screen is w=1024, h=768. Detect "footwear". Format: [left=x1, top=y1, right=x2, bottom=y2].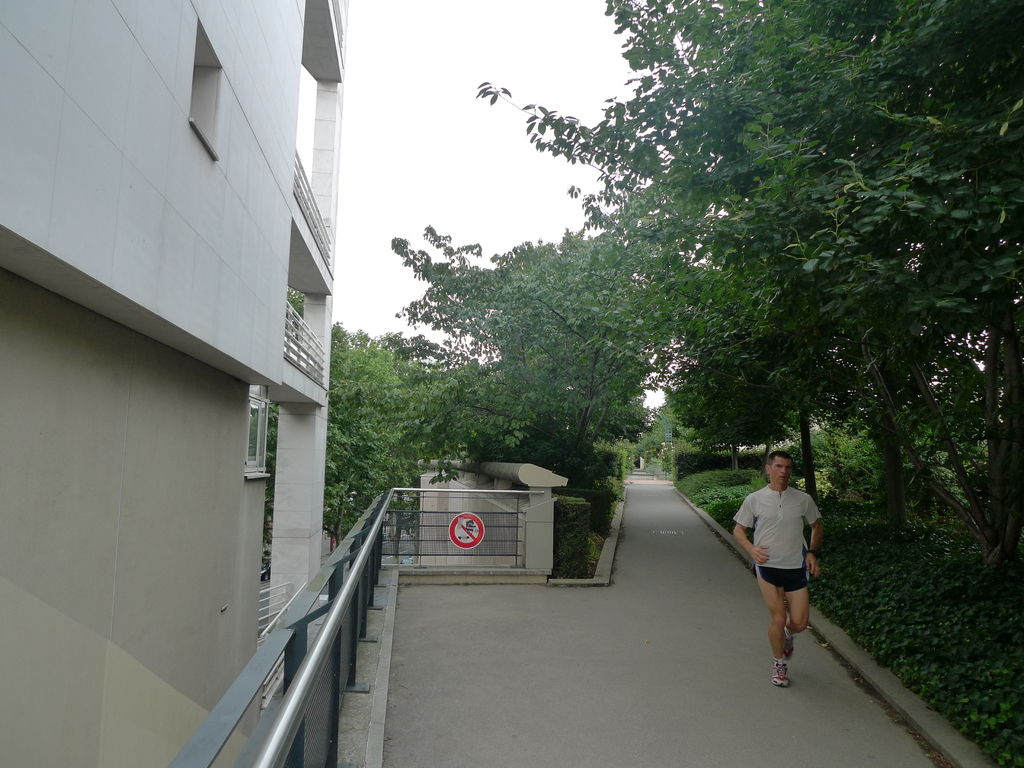
[left=770, top=657, right=790, bottom=689].
